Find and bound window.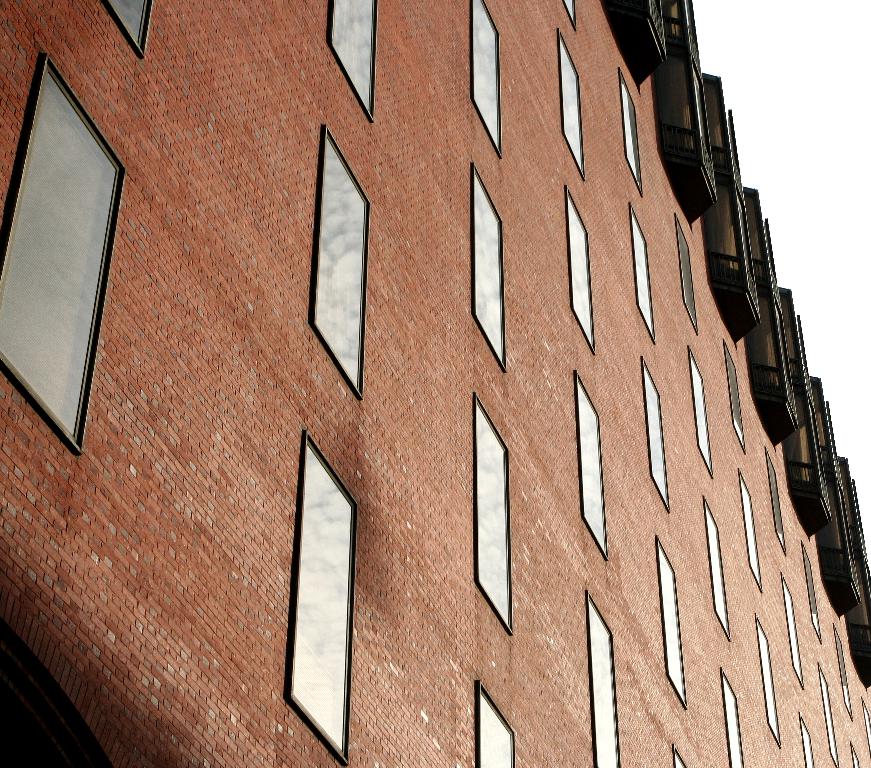
Bound: rect(0, 56, 127, 448).
